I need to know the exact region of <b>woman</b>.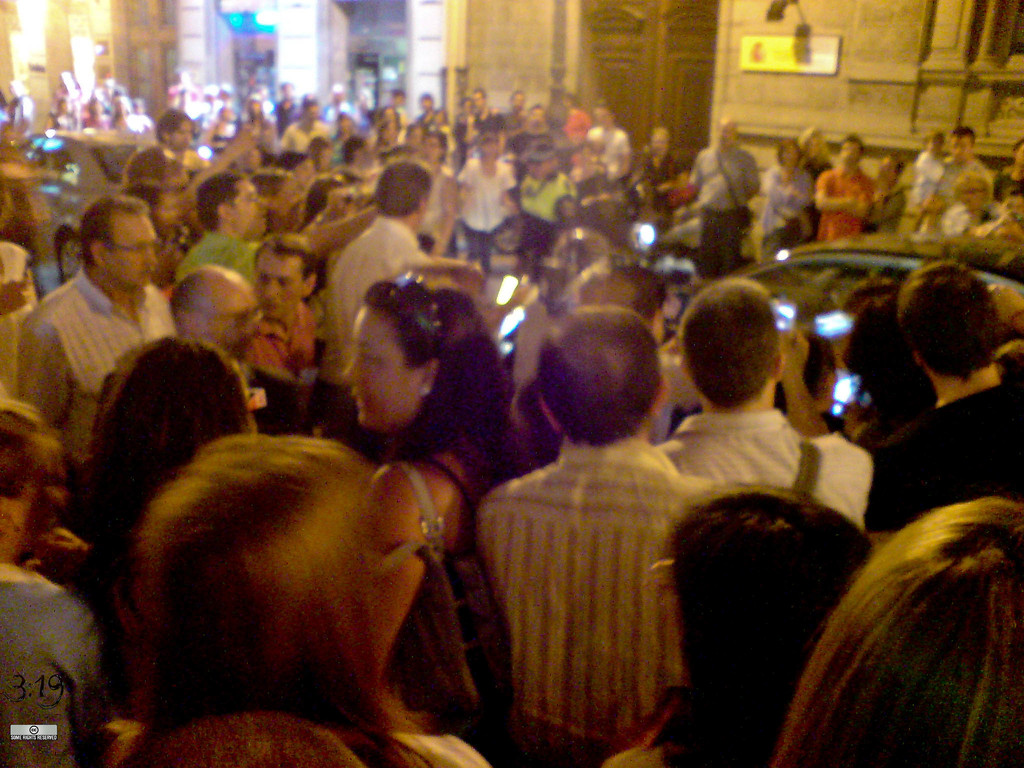
Region: 334 113 356 161.
